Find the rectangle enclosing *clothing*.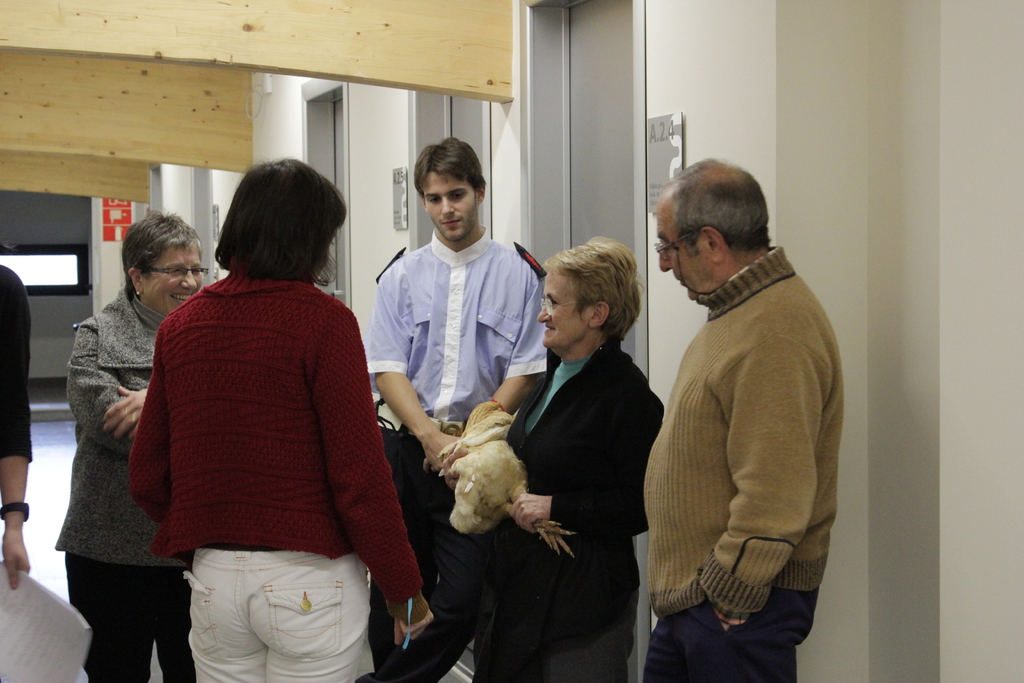
(left=626, top=227, right=837, bottom=682).
